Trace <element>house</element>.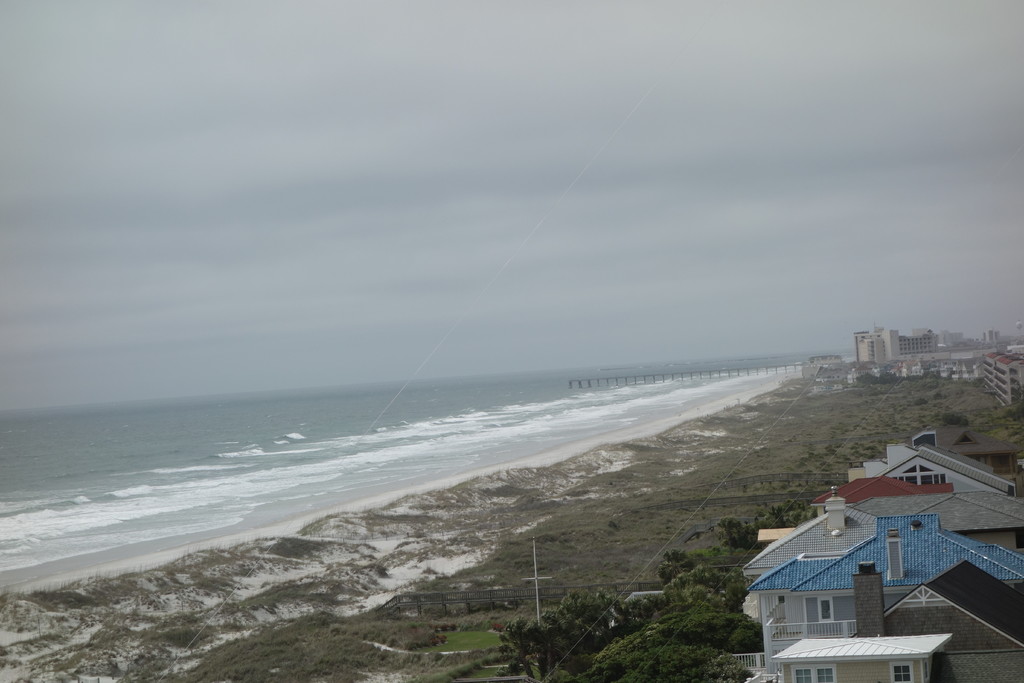
Traced to rect(845, 549, 1023, 680).
